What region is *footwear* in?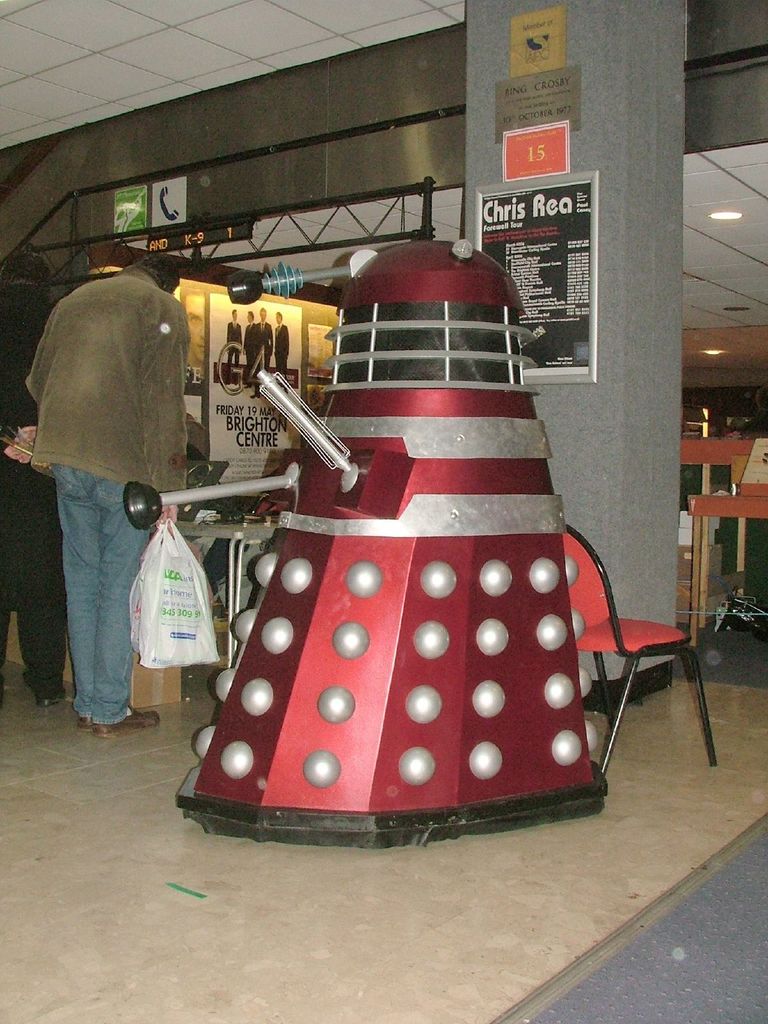
box(79, 715, 99, 734).
